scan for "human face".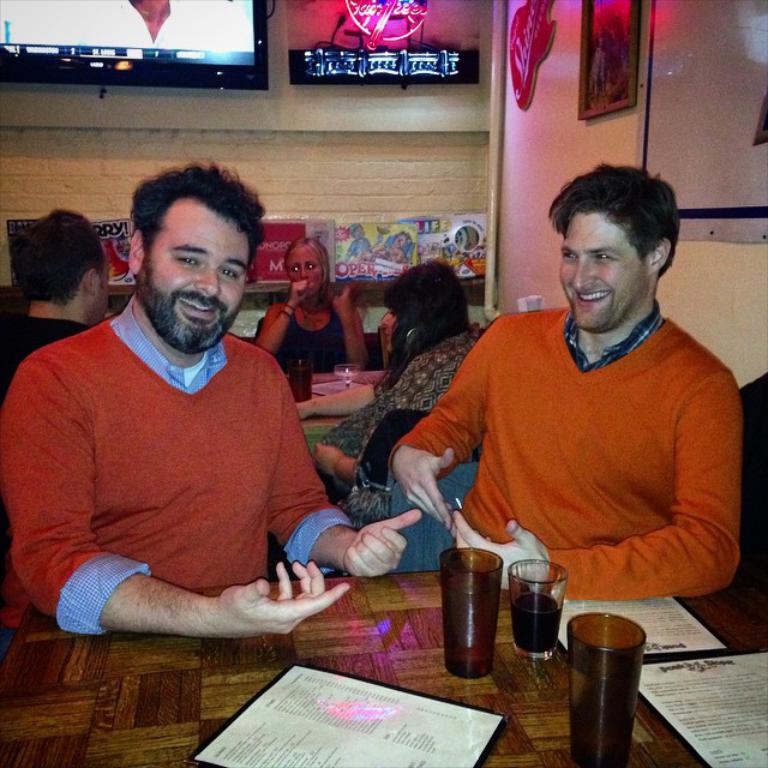
Scan result: 557 217 642 328.
